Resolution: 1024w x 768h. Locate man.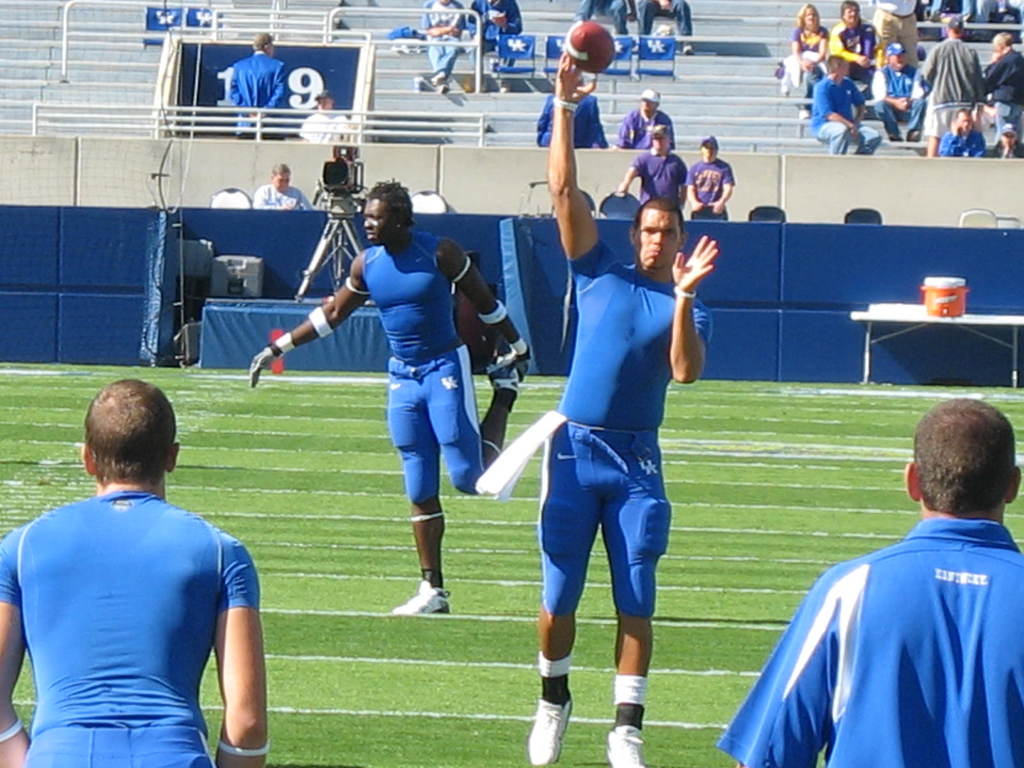
{"x1": 619, "y1": 121, "x2": 694, "y2": 224}.
